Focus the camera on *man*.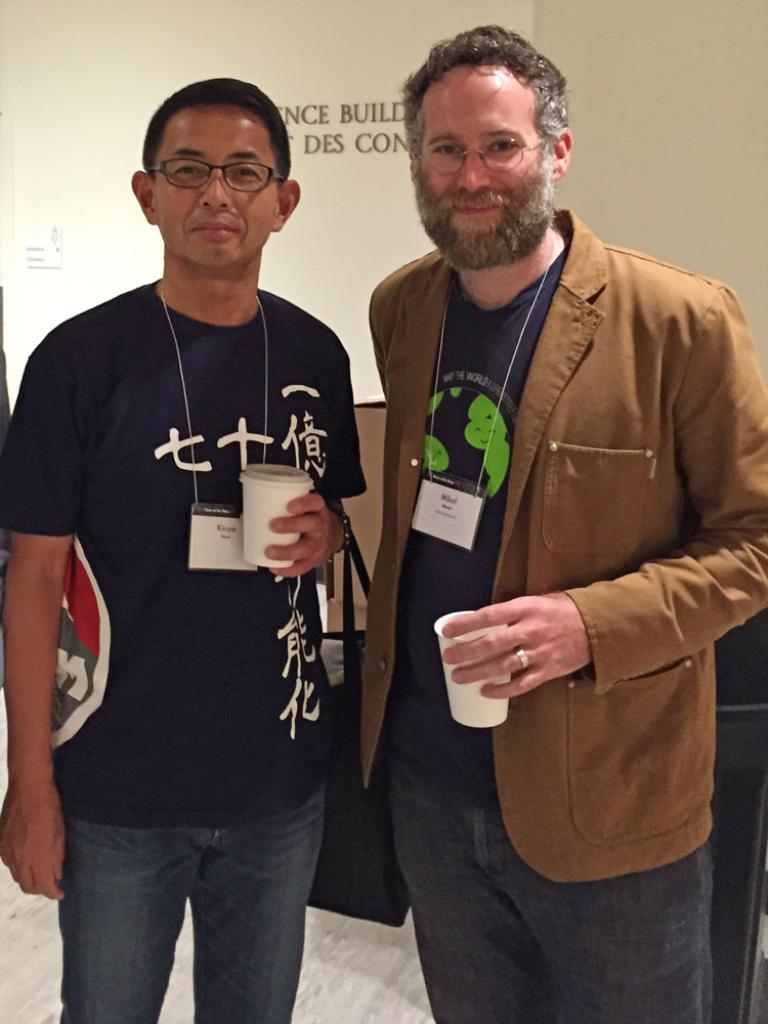
Focus region: BBox(367, 27, 767, 1023).
